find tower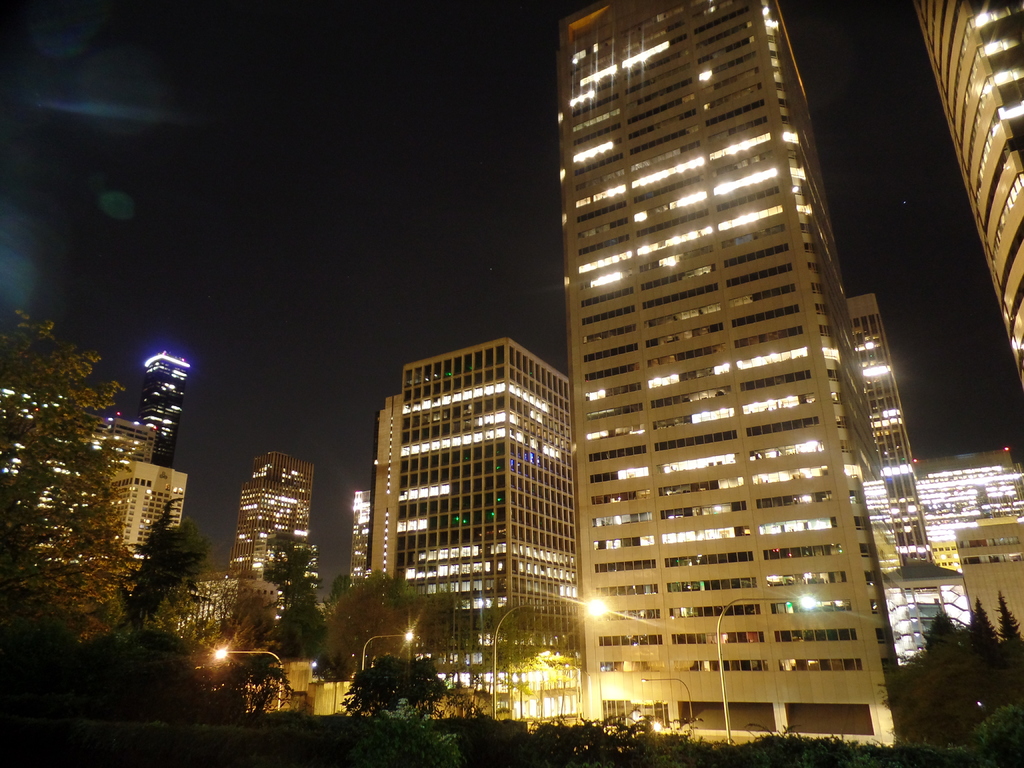
x1=553, y1=0, x2=902, y2=744
